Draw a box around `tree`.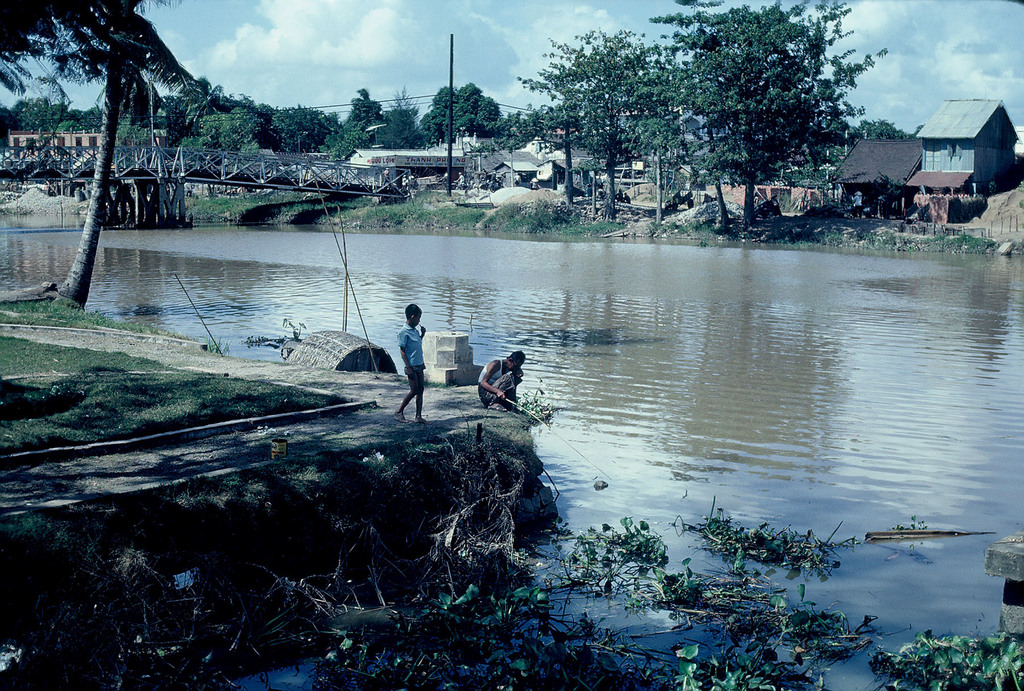
(19, 0, 226, 310).
